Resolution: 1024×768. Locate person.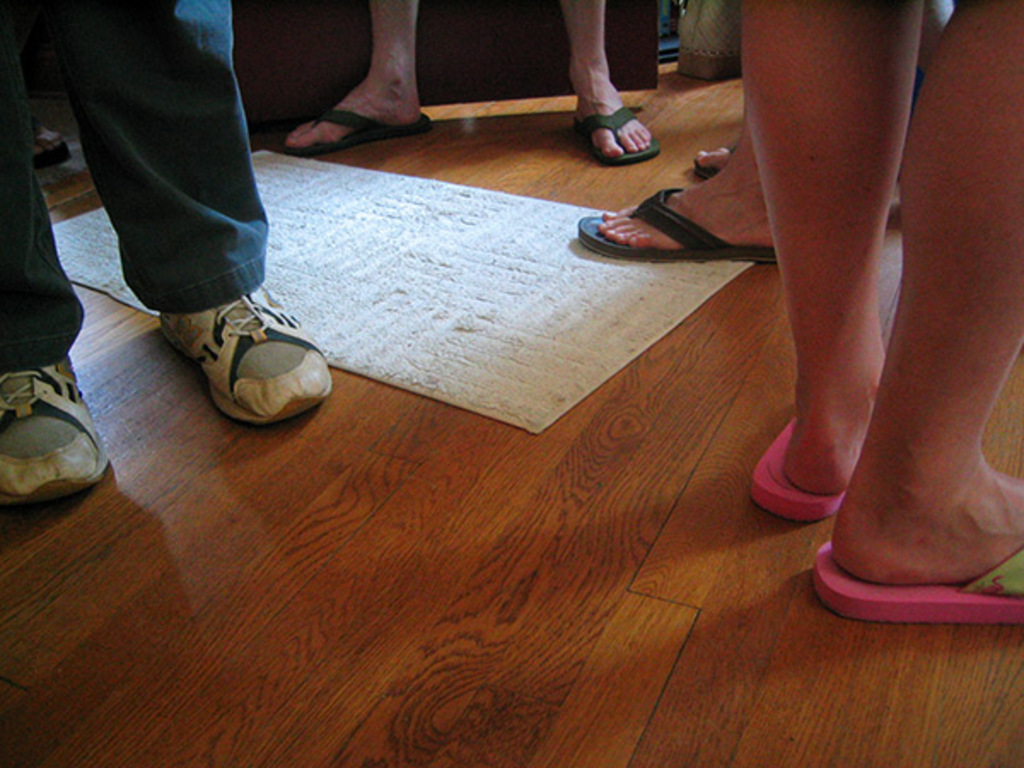
911,3,951,116.
